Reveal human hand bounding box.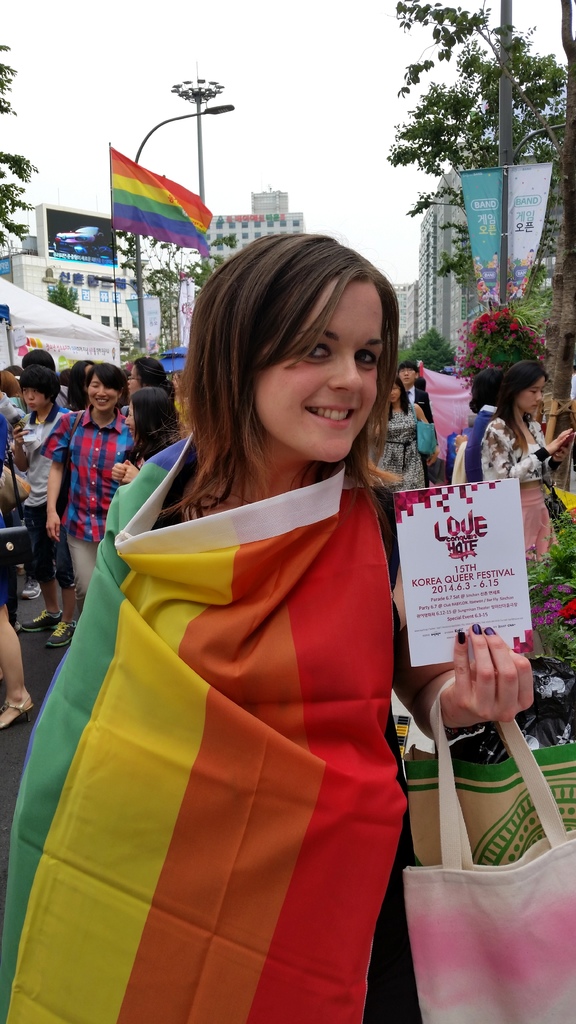
Revealed: (42,514,61,547).
